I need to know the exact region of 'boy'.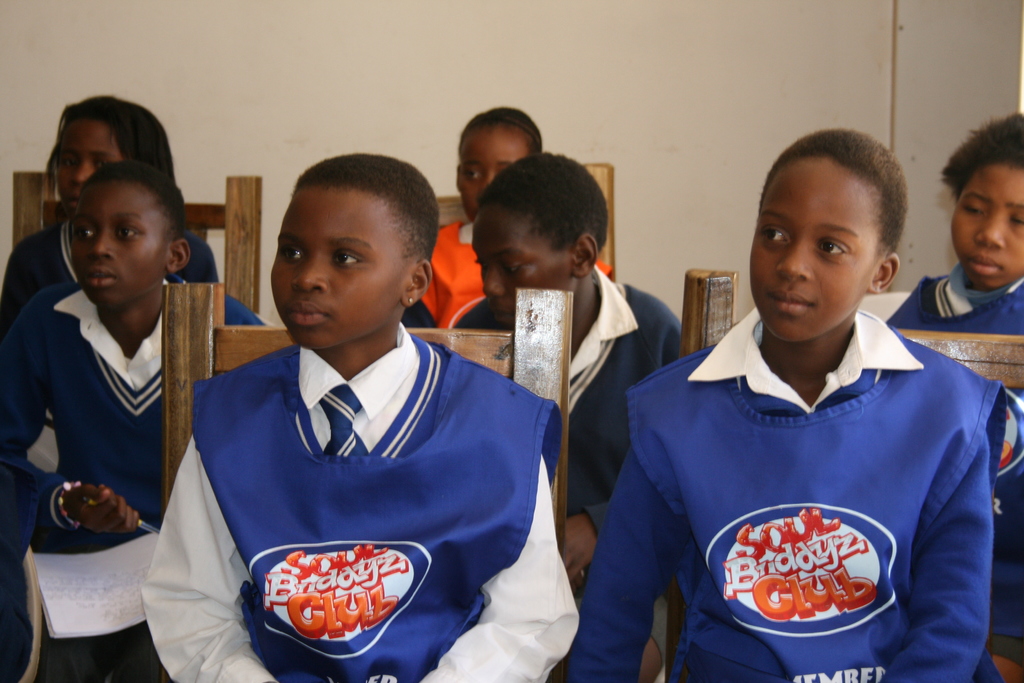
Region: crop(454, 153, 681, 589).
